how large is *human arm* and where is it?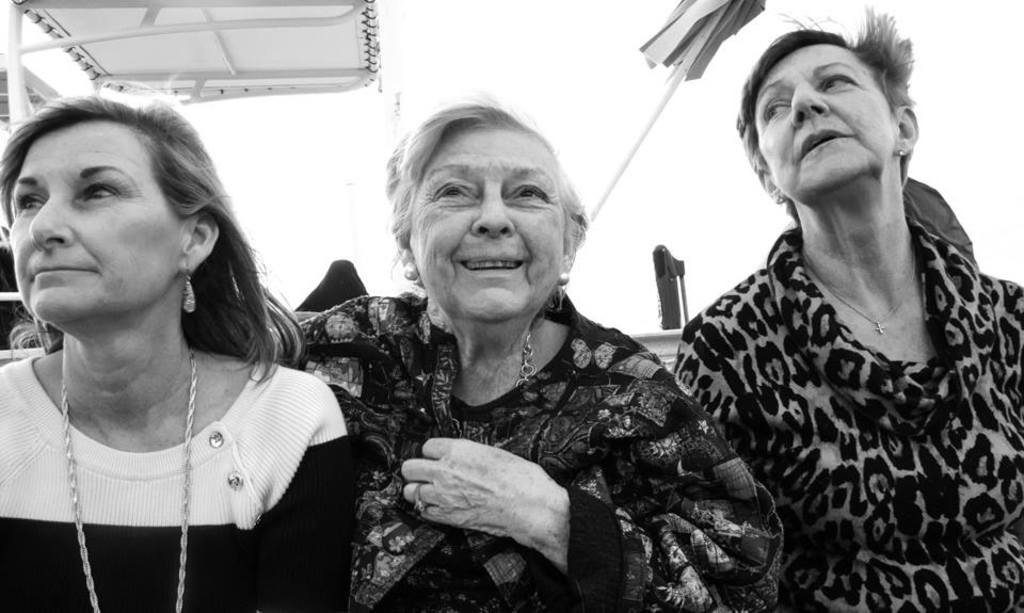
Bounding box: box(262, 378, 368, 612).
